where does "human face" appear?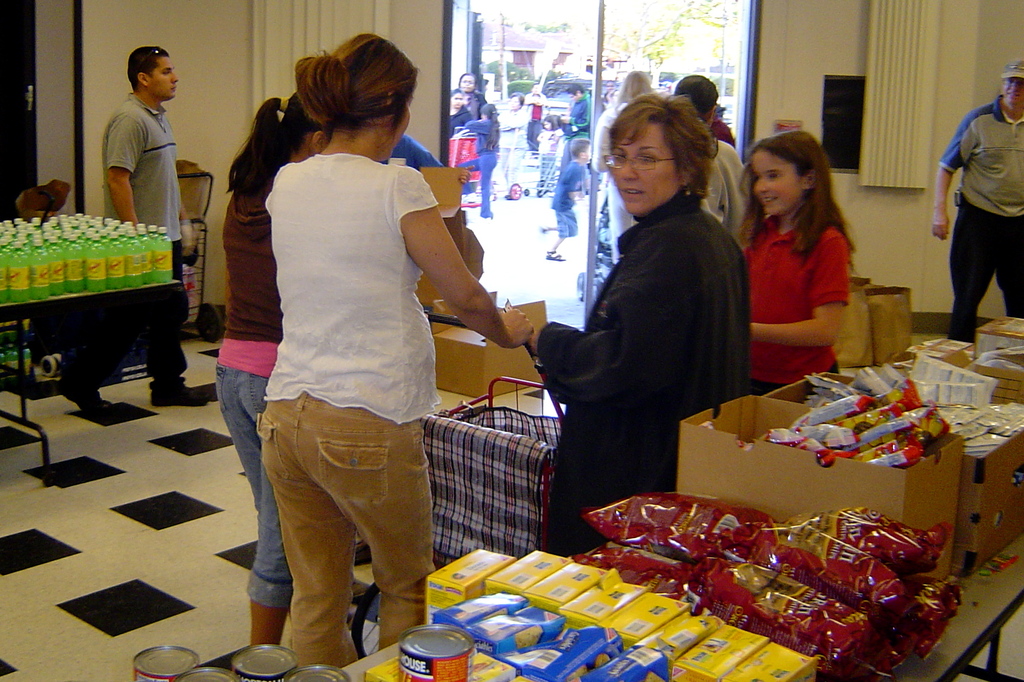
Appears at [left=148, top=56, right=179, bottom=100].
